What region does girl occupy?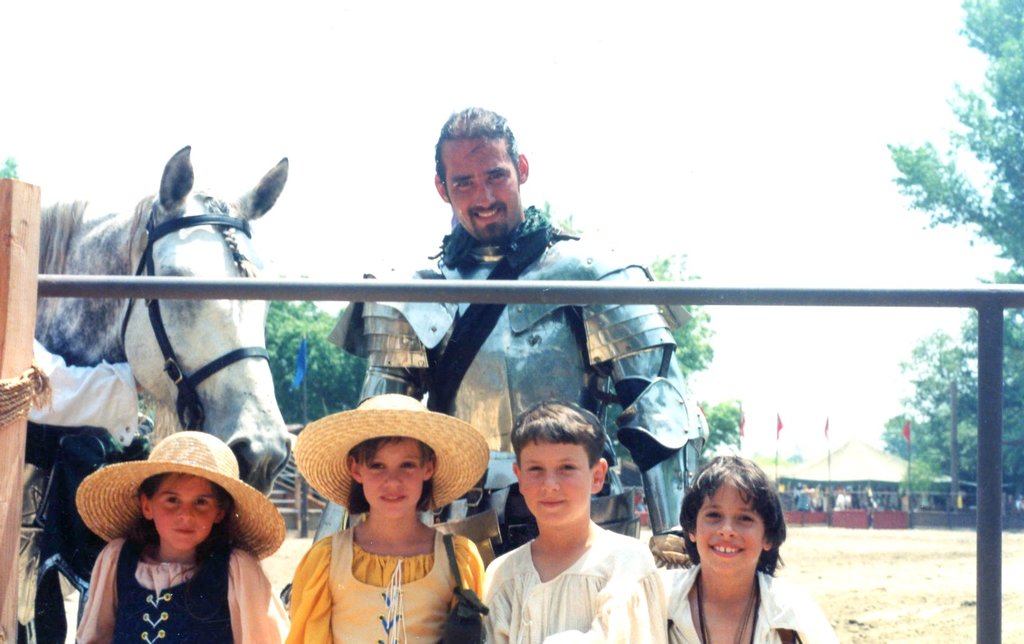
(71,432,291,643).
